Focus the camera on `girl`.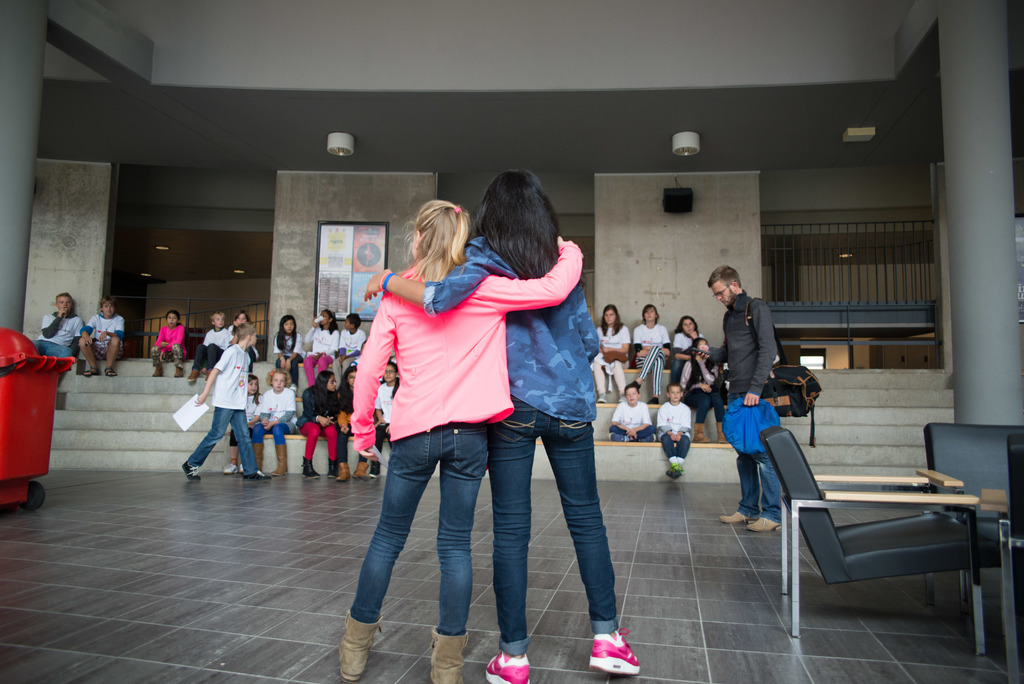
Focus region: [593, 302, 630, 400].
